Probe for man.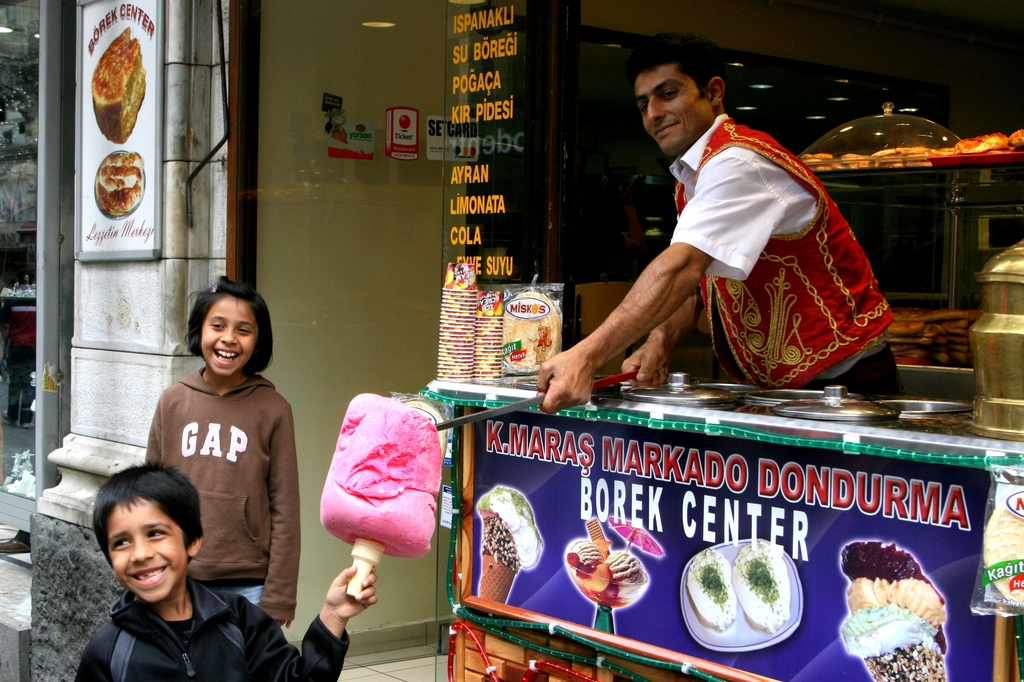
Probe result: [left=572, top=52, right=893, bottom=410].
